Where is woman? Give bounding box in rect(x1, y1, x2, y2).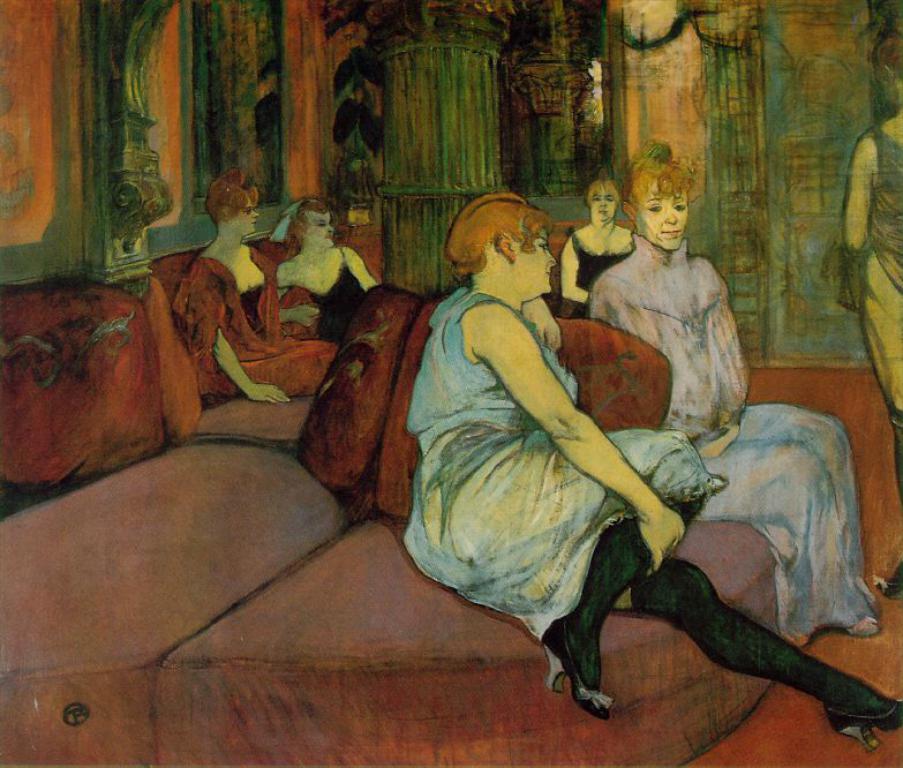
rect(593, 159, 889, 645).
